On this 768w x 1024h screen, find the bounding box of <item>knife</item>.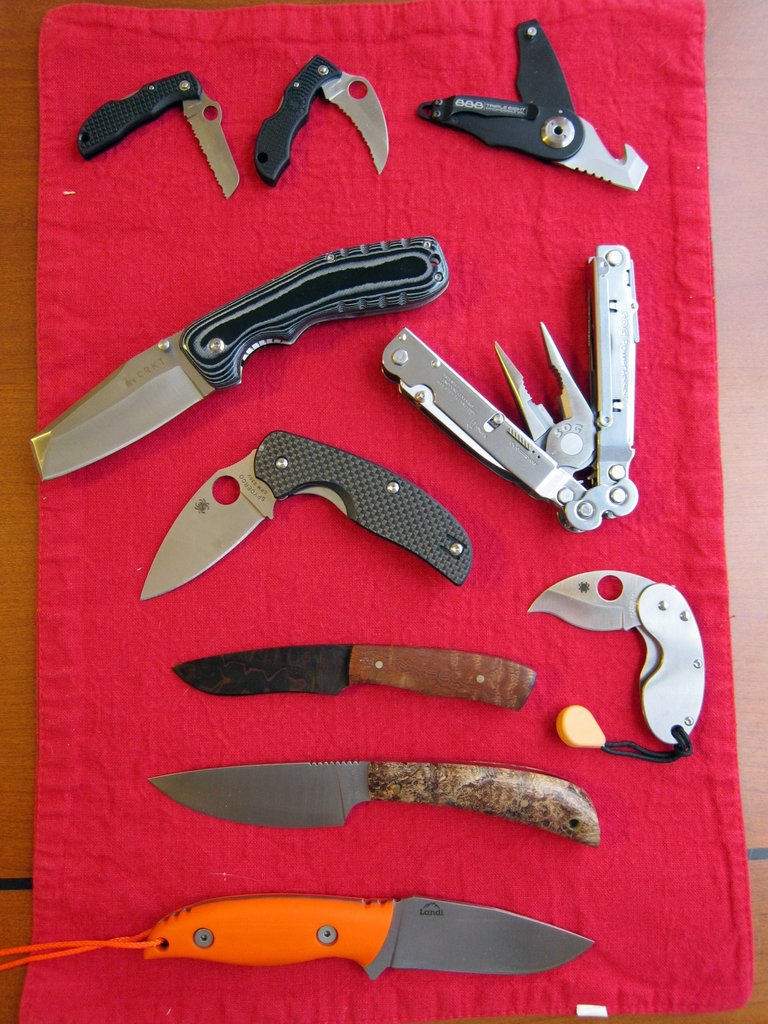
Bounding box: {"x1": 523, "y1": 562, "x2": 709, "y2": 767}.
